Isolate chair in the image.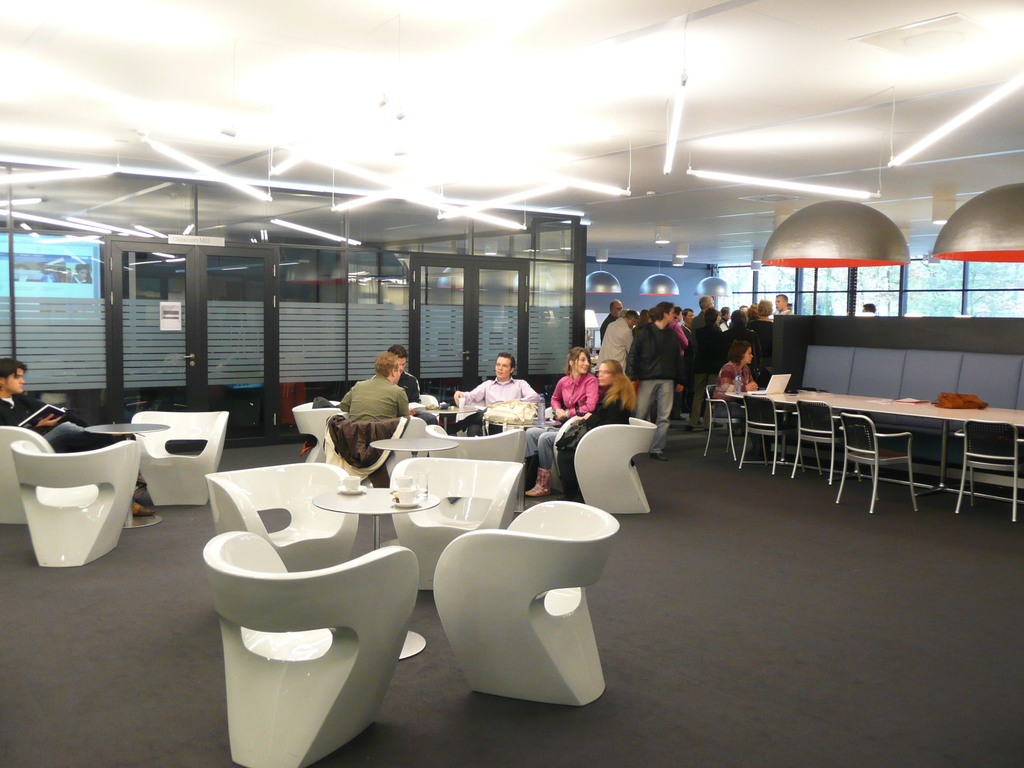
Isolated region: 195:506:436:752.
